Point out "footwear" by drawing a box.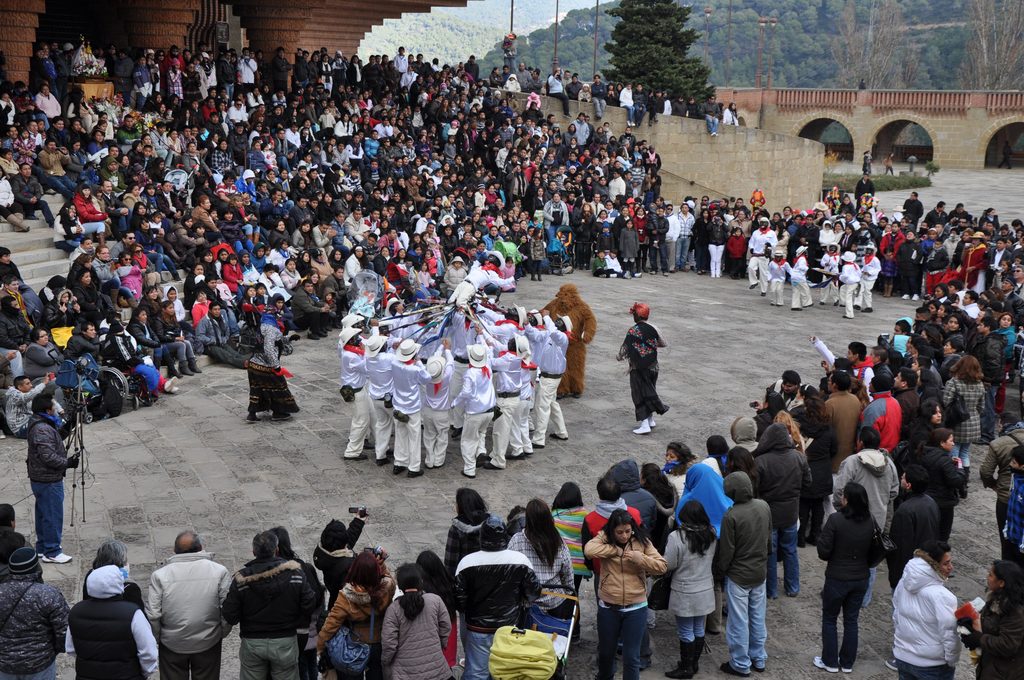
crop(748, 282, 760, 291).
